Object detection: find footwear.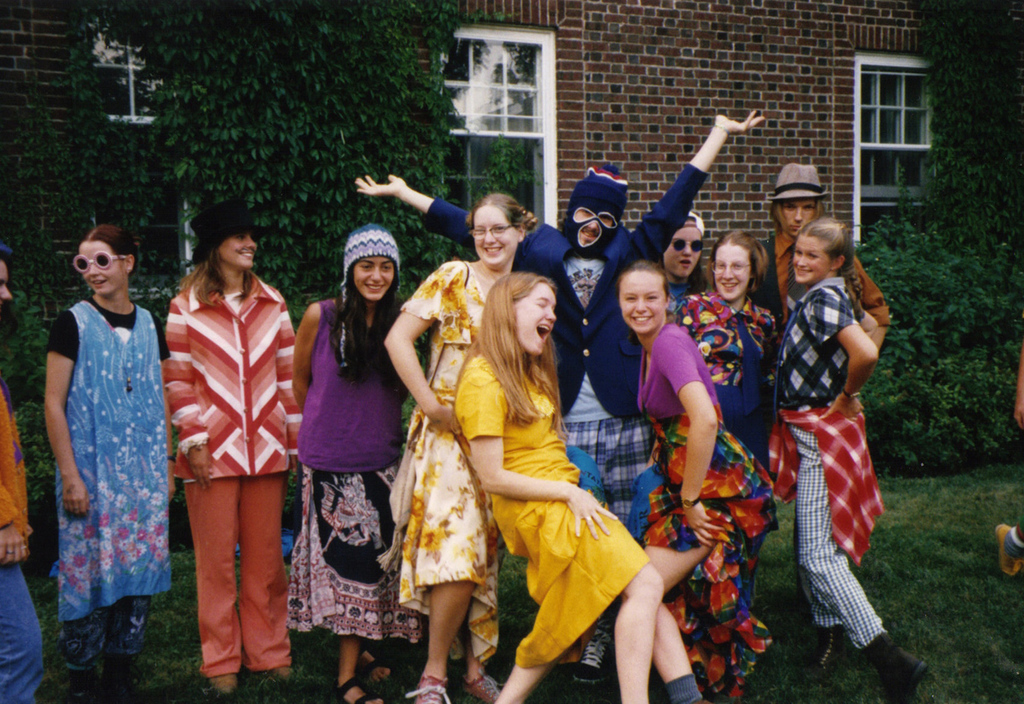
[858,632,934,676].
